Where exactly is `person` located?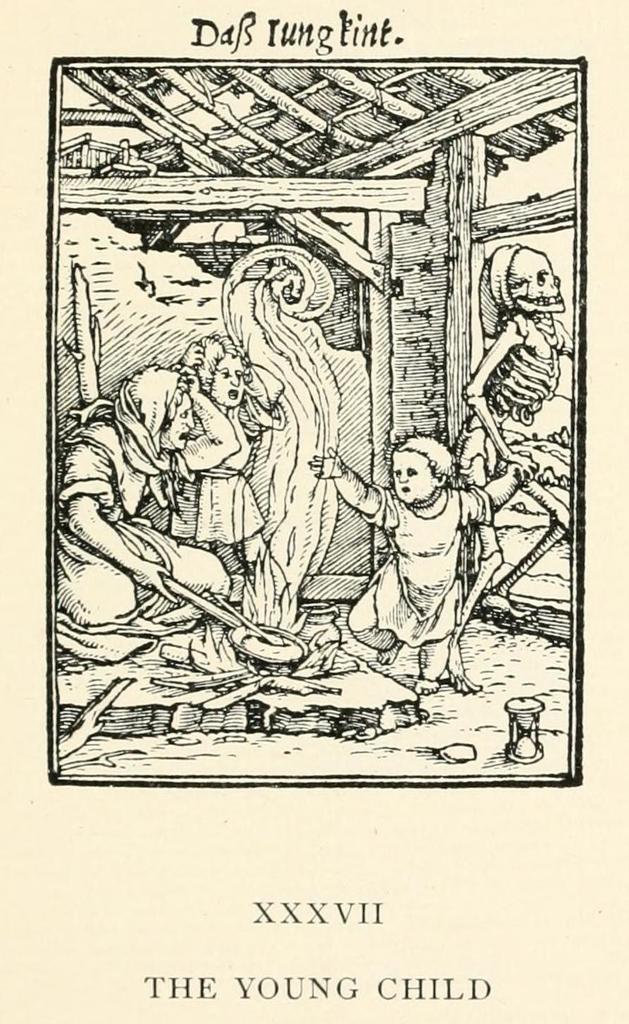
Its bounding box is [x1=306, y1=431, x2=525, y2=692].
